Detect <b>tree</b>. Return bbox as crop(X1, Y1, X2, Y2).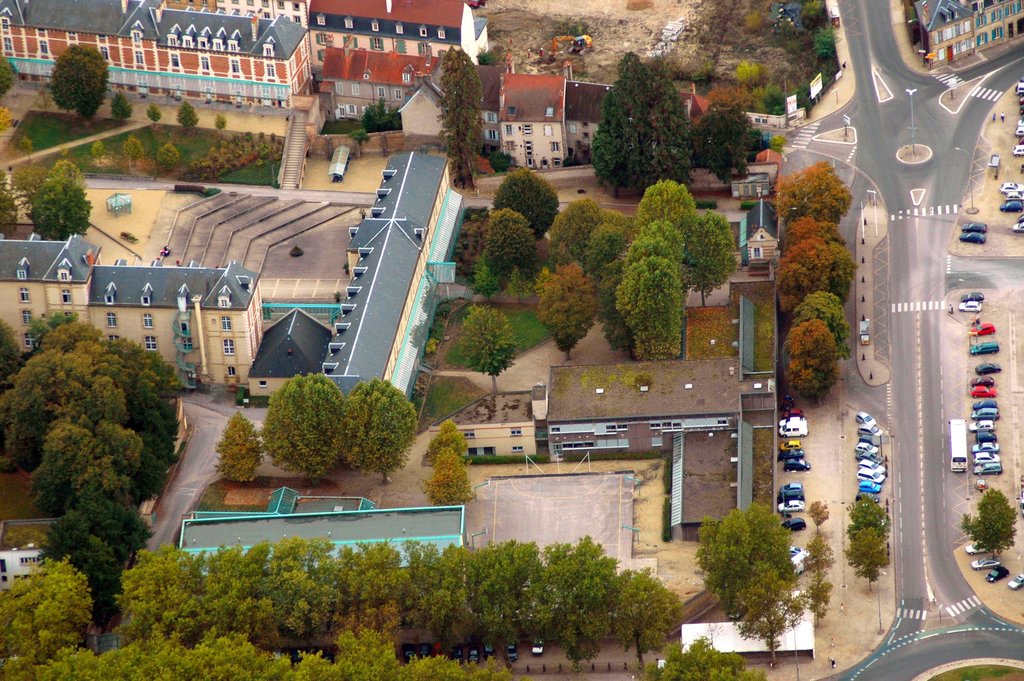
crop(628, 234, 674, 263).
